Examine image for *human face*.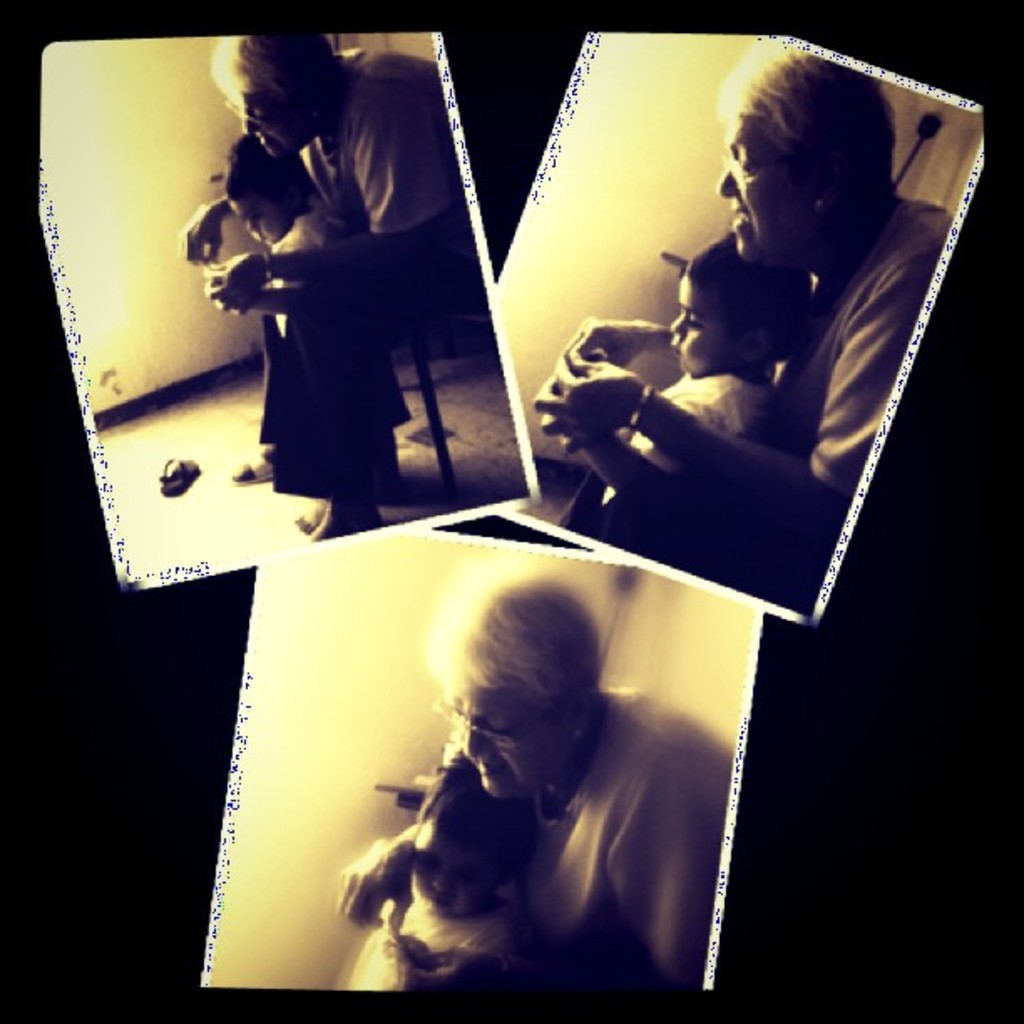
Examination result: bbox=(239, 84, 316, 169).
